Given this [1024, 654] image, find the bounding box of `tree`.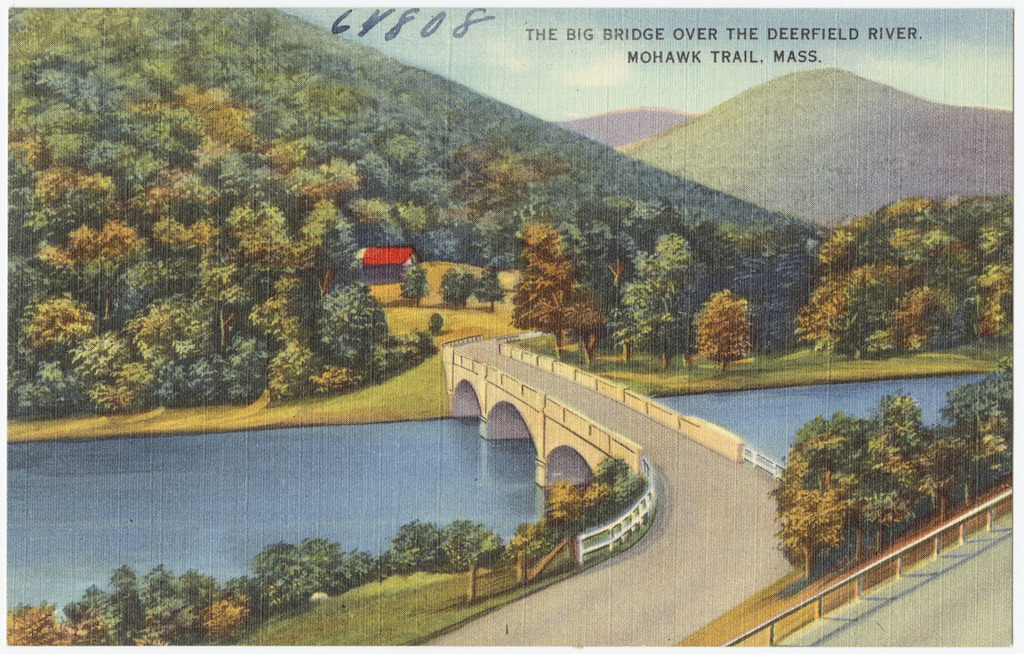
[698, 279, 755, 382].
